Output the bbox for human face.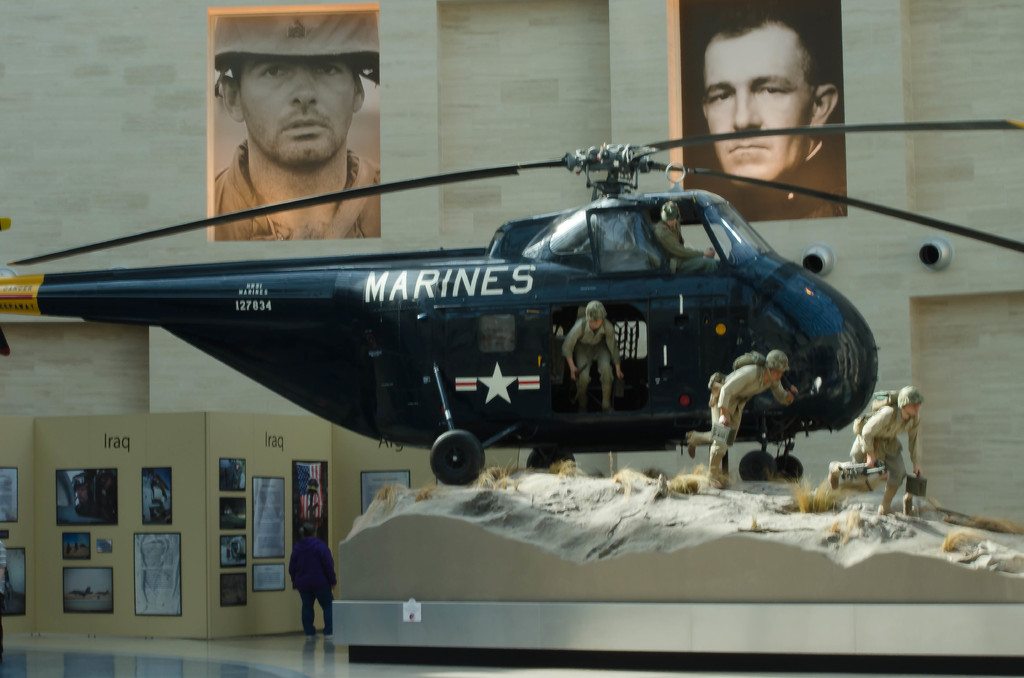
crop(241, 50, 358, 172).
